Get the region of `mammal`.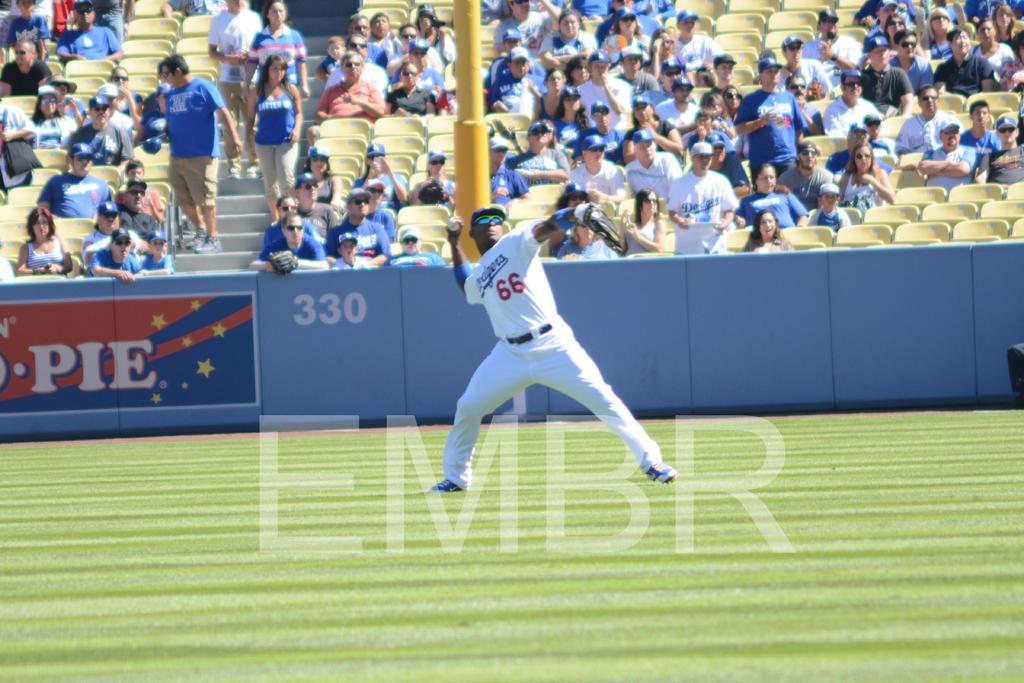
<bbox>64, 94, 134, 166</bbox>.
